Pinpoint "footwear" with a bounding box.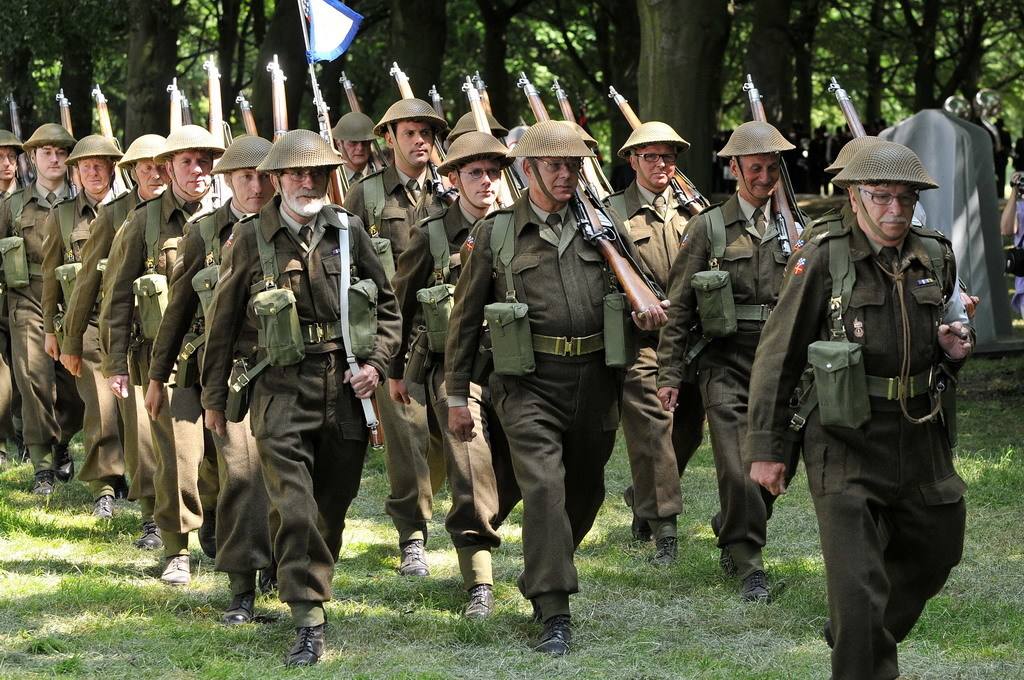
bbox=(91, 494, 110, 520).
